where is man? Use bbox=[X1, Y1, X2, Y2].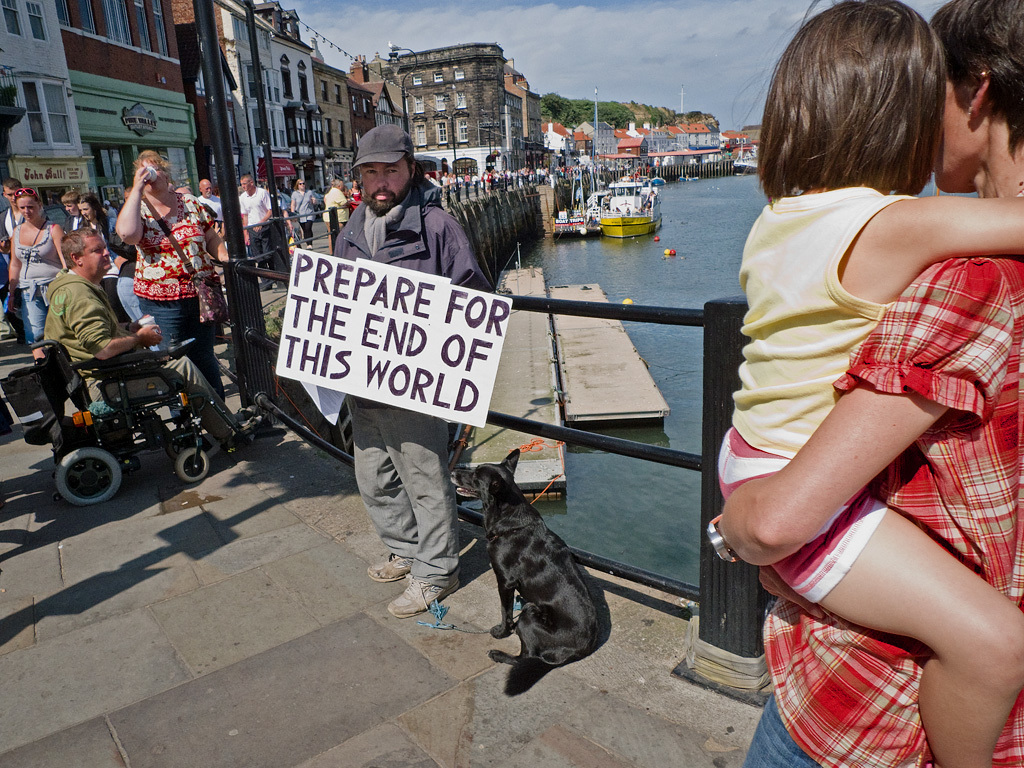
bbox=[331, 121, 494, 617].
